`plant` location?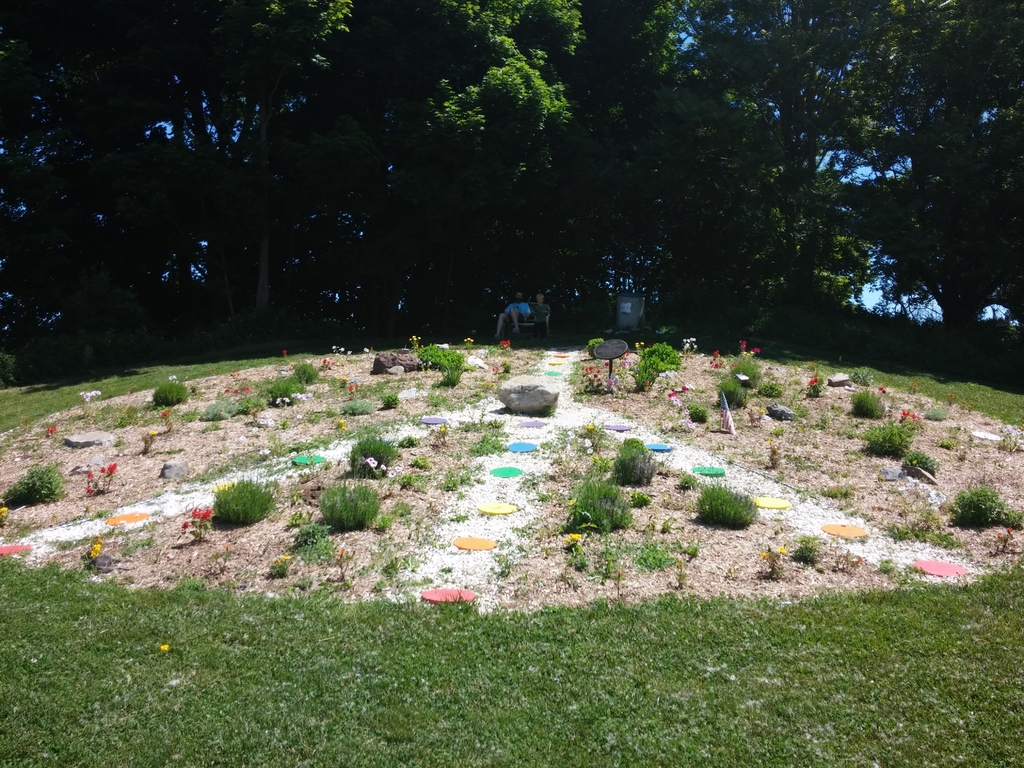
select_region(411, 460, 426, 466)
